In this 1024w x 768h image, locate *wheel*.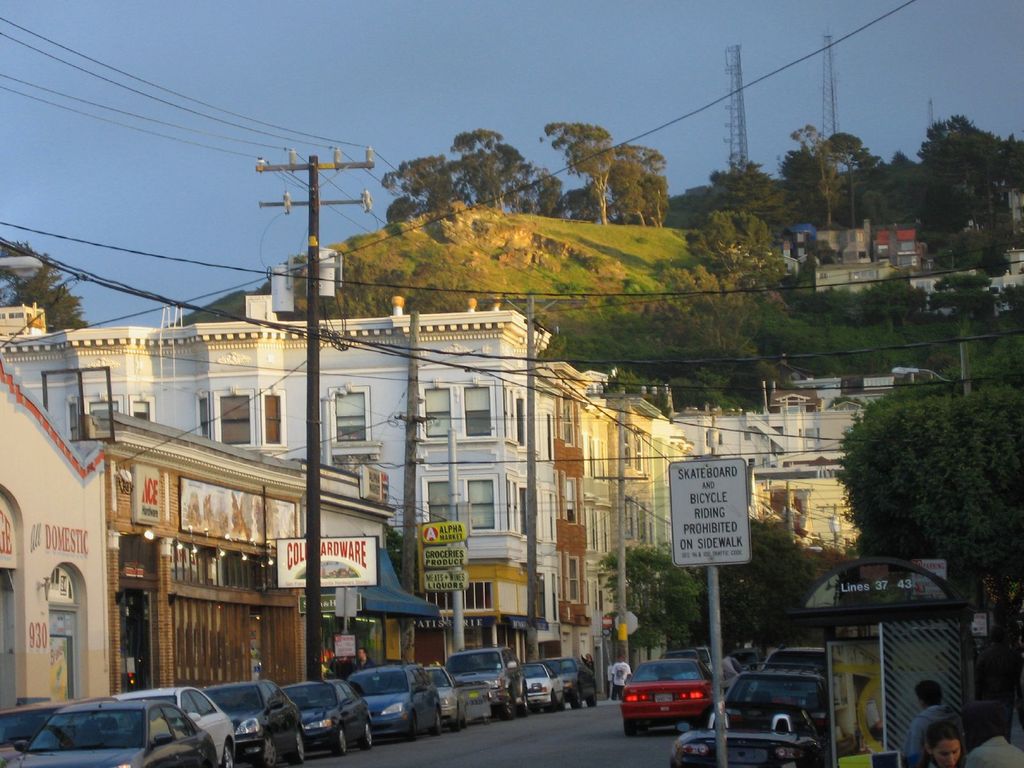
Bounding box: (333, 726, 349, 759).
